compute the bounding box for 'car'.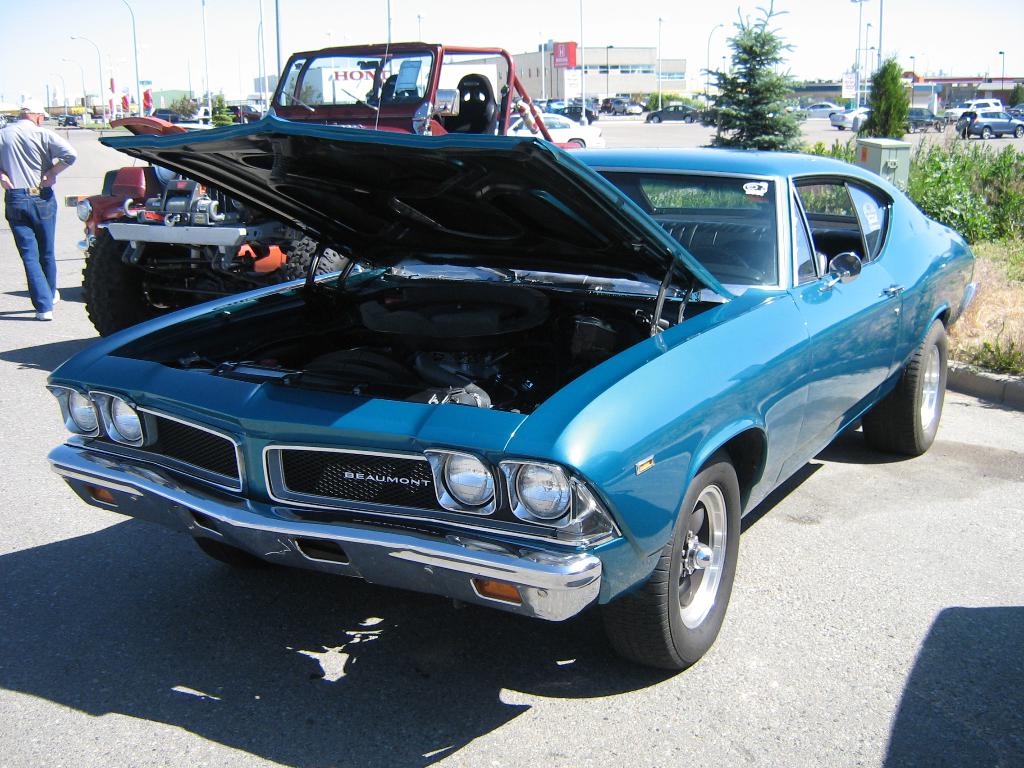
[826, 108, 870, 134].
